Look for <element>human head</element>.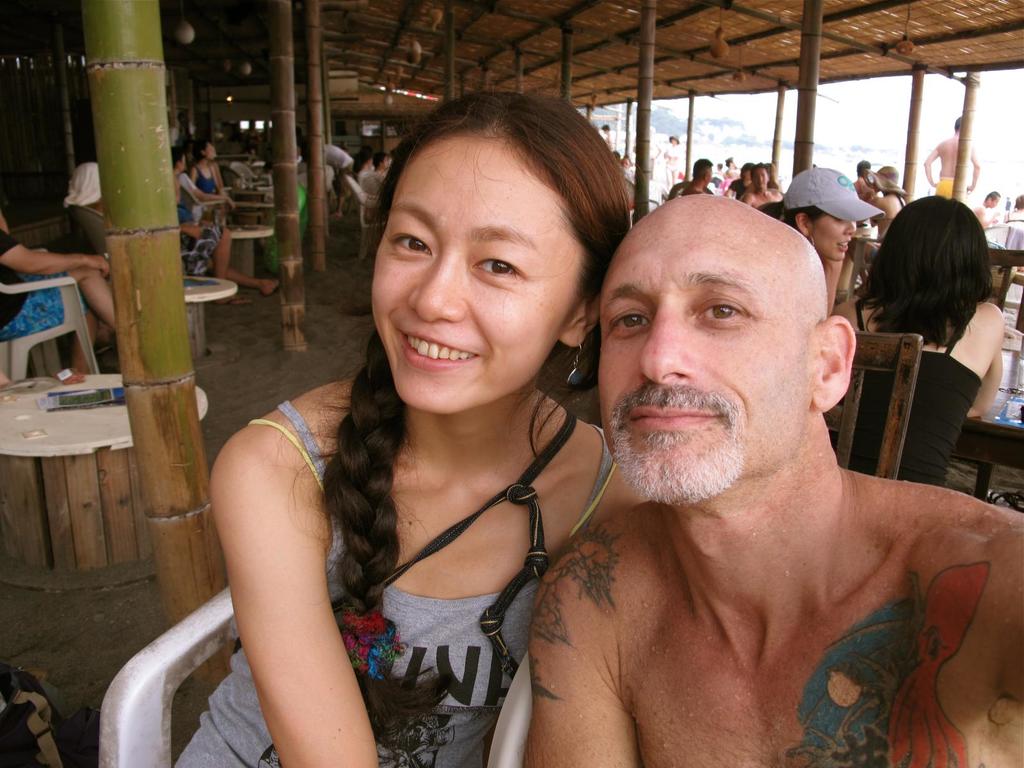
Found: l=372, t=97, r=623, b=390.
